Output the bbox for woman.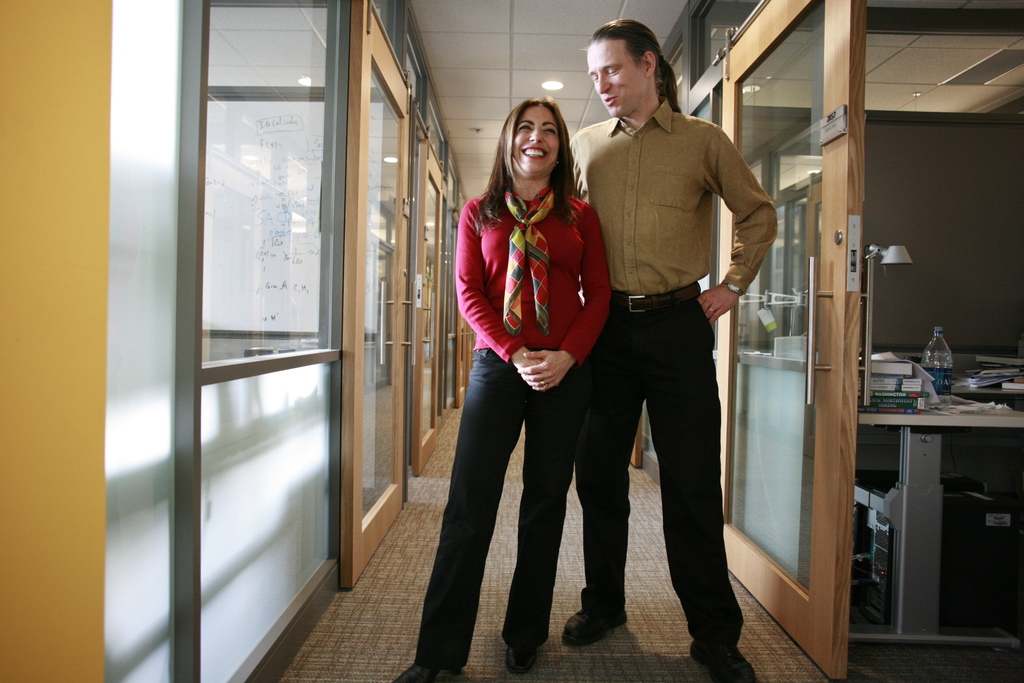
bbox=(390, 103, 605, 682).
